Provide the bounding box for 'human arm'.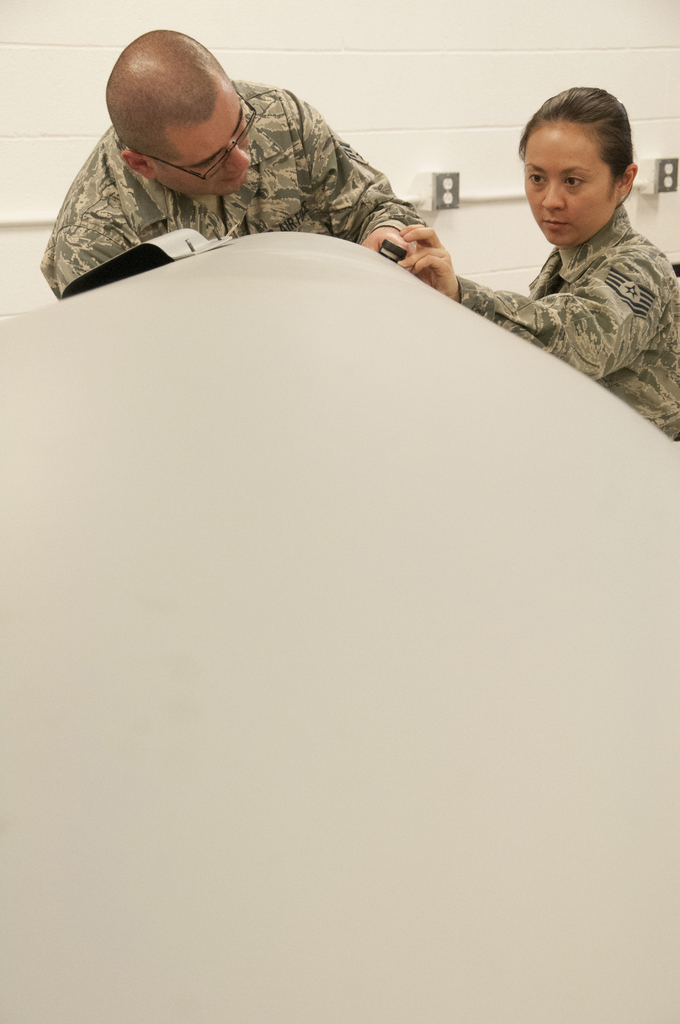
{"x1": 283, "y1": 84, "x2": 441, "y2": 271}.
